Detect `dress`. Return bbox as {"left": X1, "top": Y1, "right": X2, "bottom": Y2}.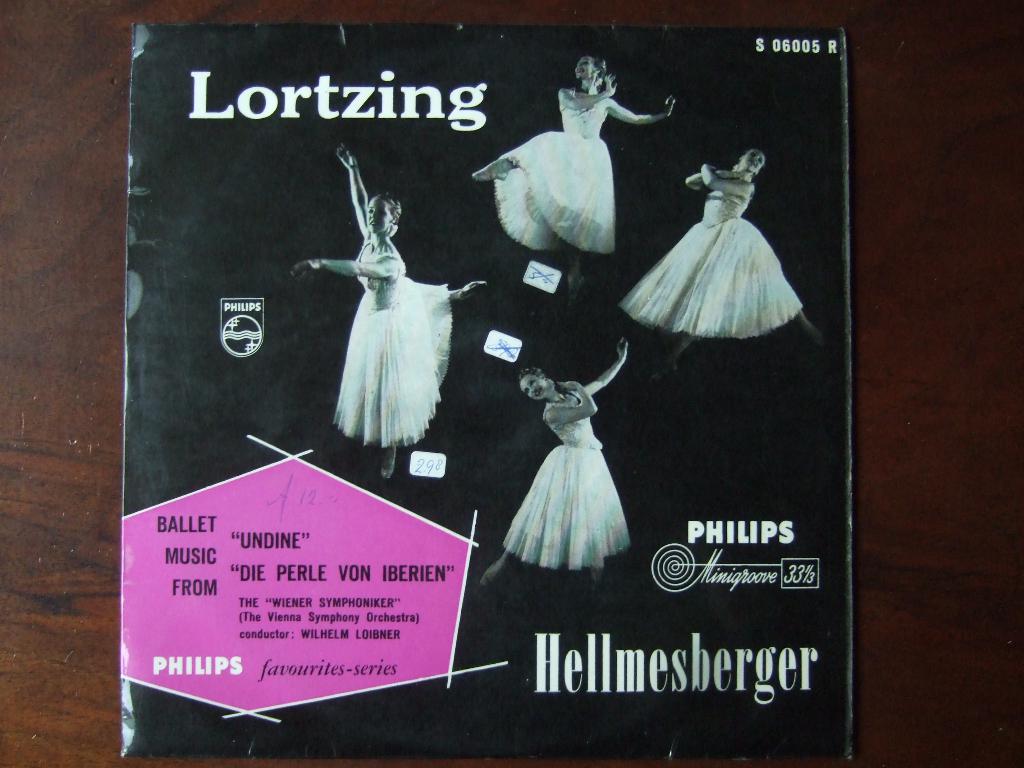
{"left": 505, "top": 387, "right": 631, "bottom": 572}.
